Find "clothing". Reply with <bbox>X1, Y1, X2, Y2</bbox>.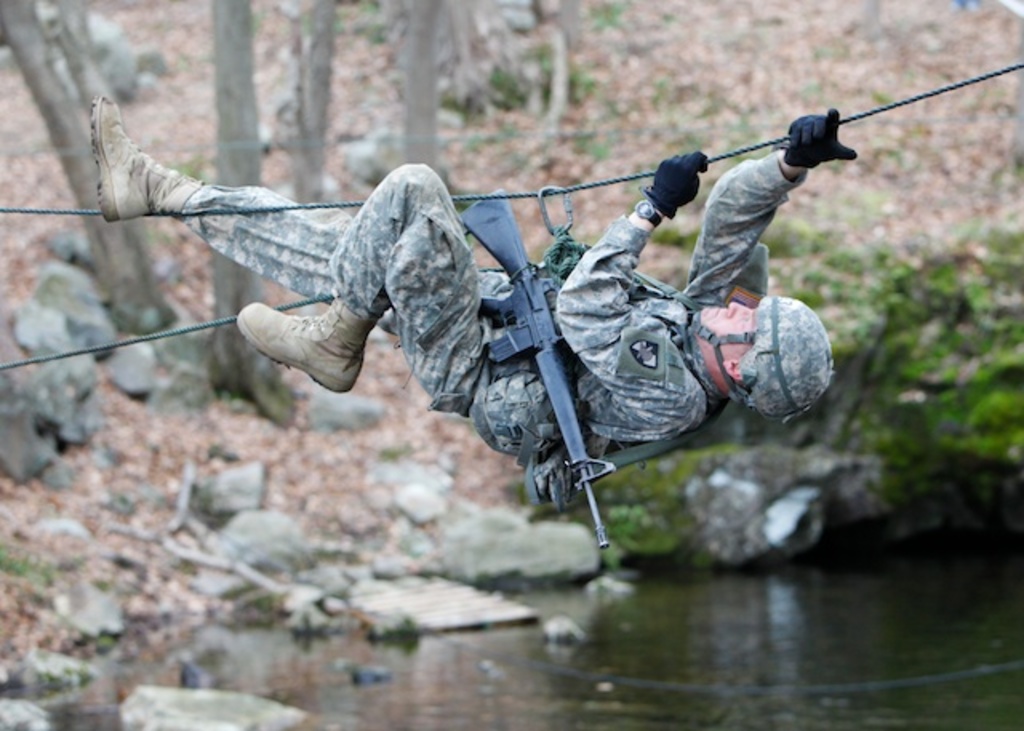
<bbox>224, 138, 875, 518</bbox>.
